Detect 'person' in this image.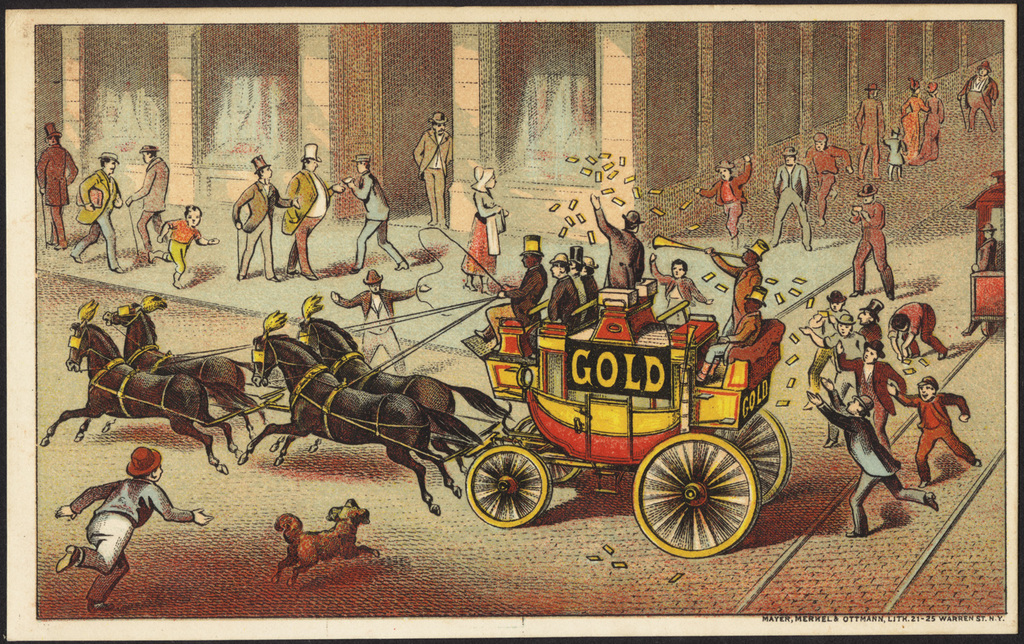
Detection: (x1=76, y1=151, x2=130, y2=273).
